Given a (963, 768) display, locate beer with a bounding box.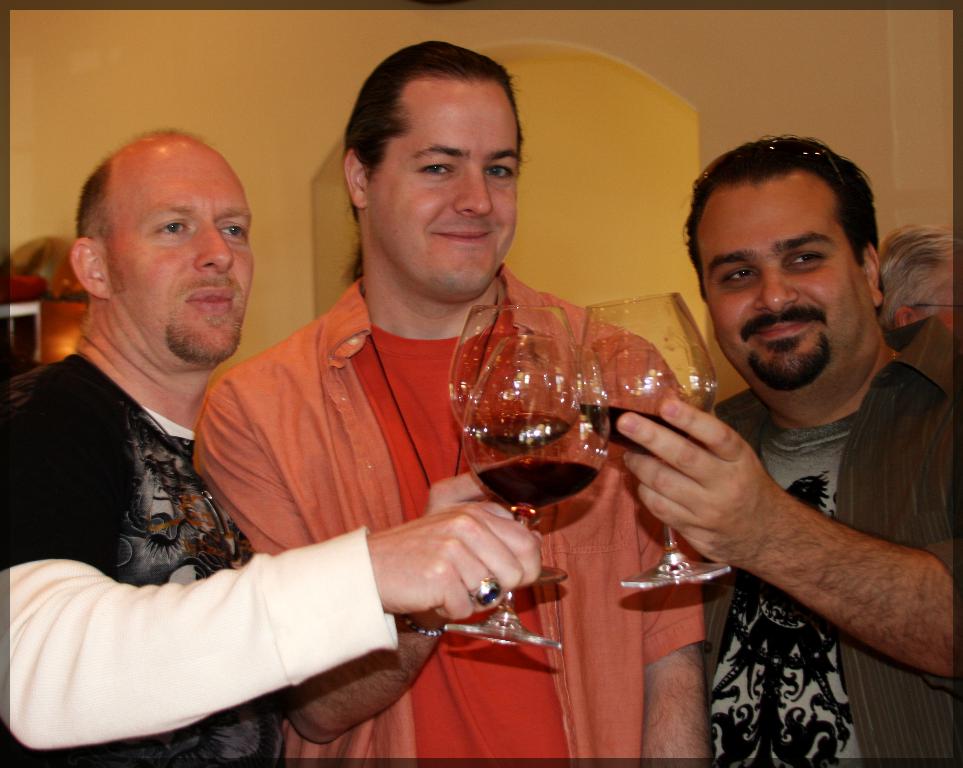
Located: 560, 286, 752, 601.
